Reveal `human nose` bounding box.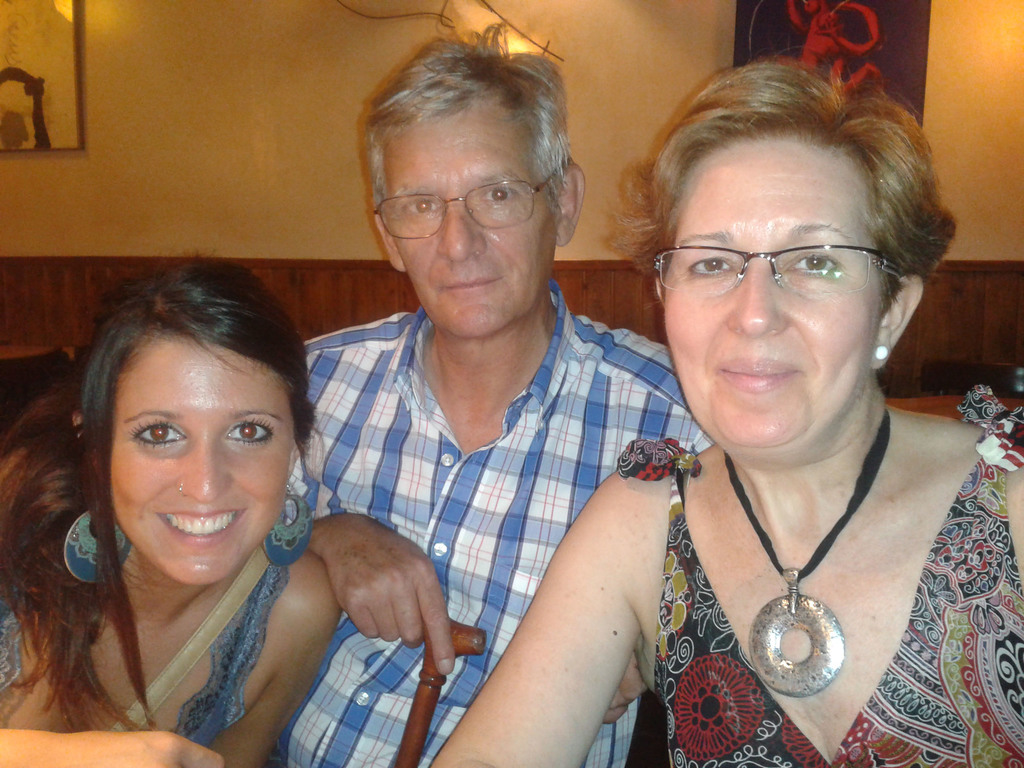
Revealed: [left=179, top=430, right=232, bottom=504].
